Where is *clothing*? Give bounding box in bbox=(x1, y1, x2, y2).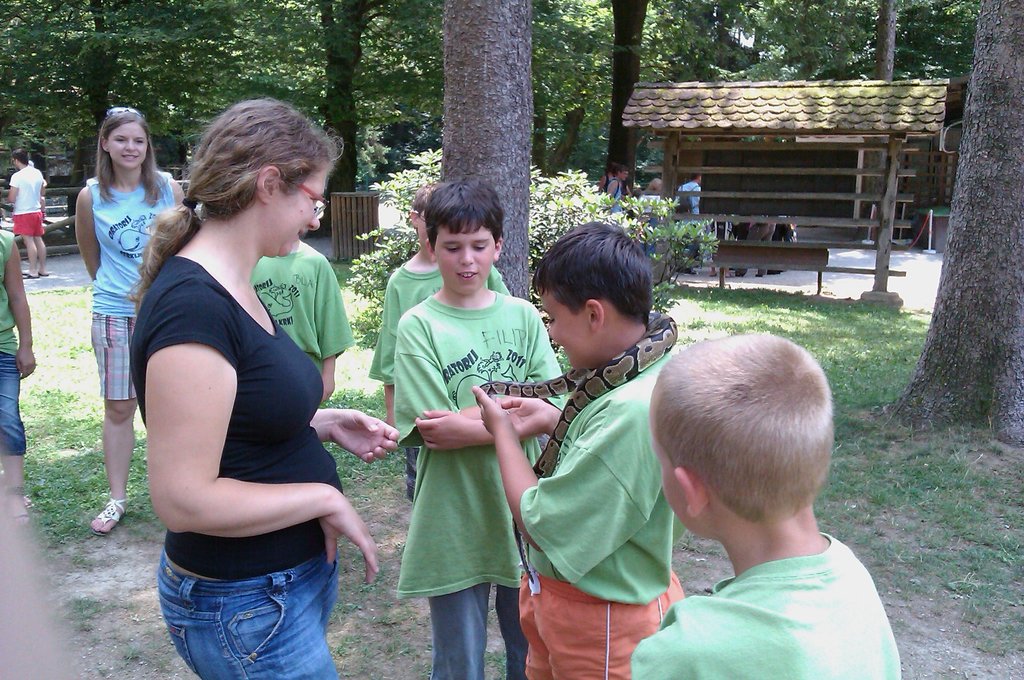
bbox=(394, 288, 572, 677).
